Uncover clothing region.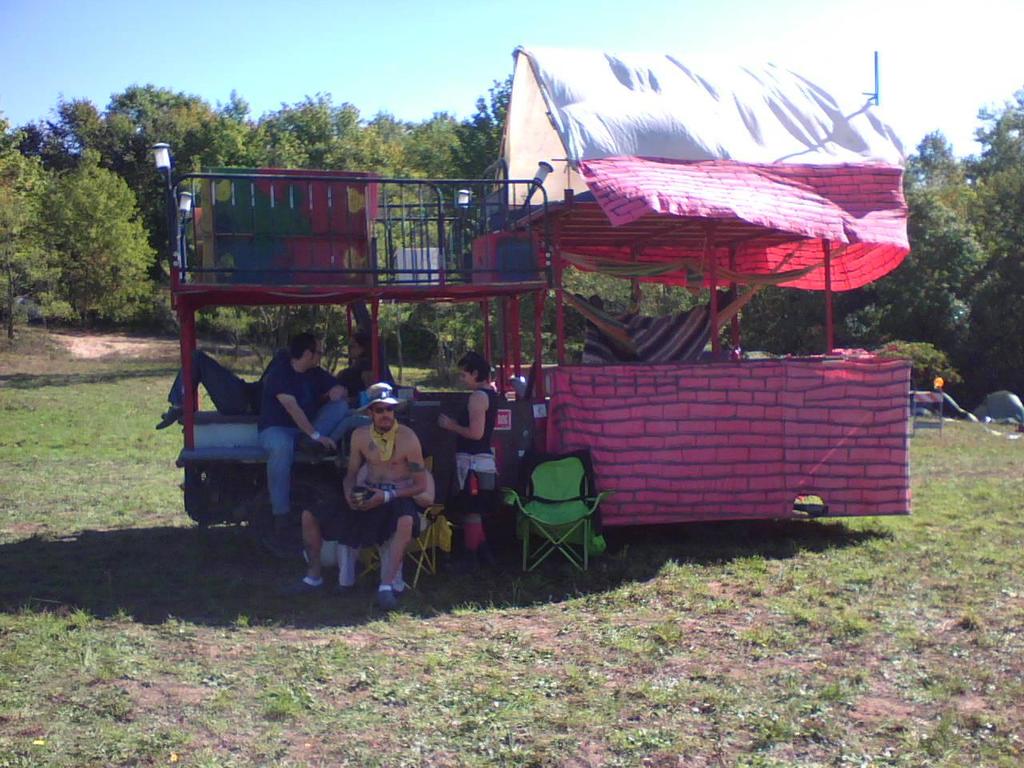
Uncovered: (454, 387, 494, 558).
